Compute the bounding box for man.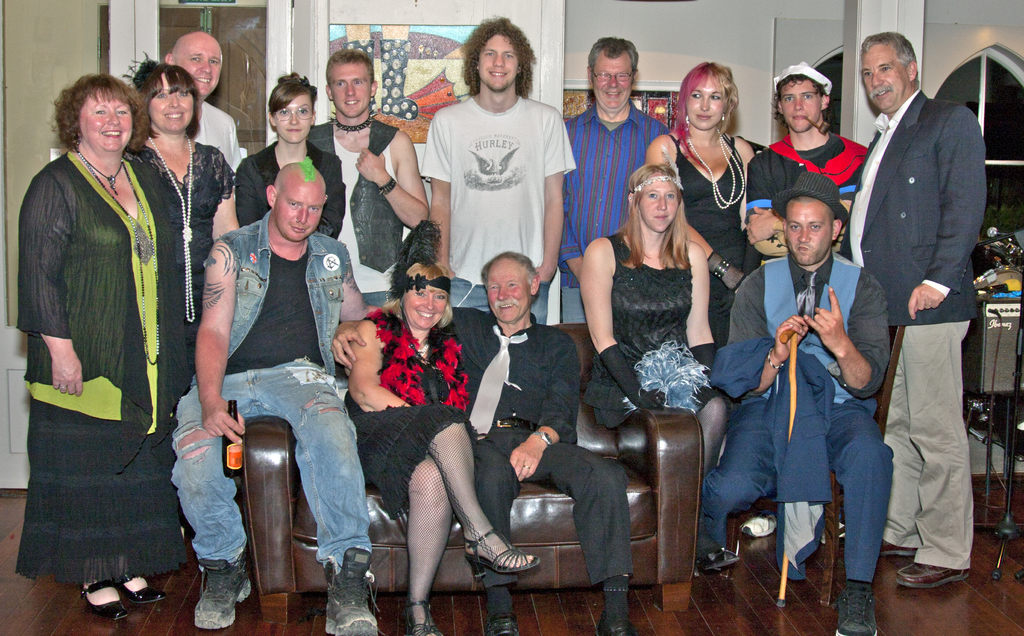
692,175,891,635.
